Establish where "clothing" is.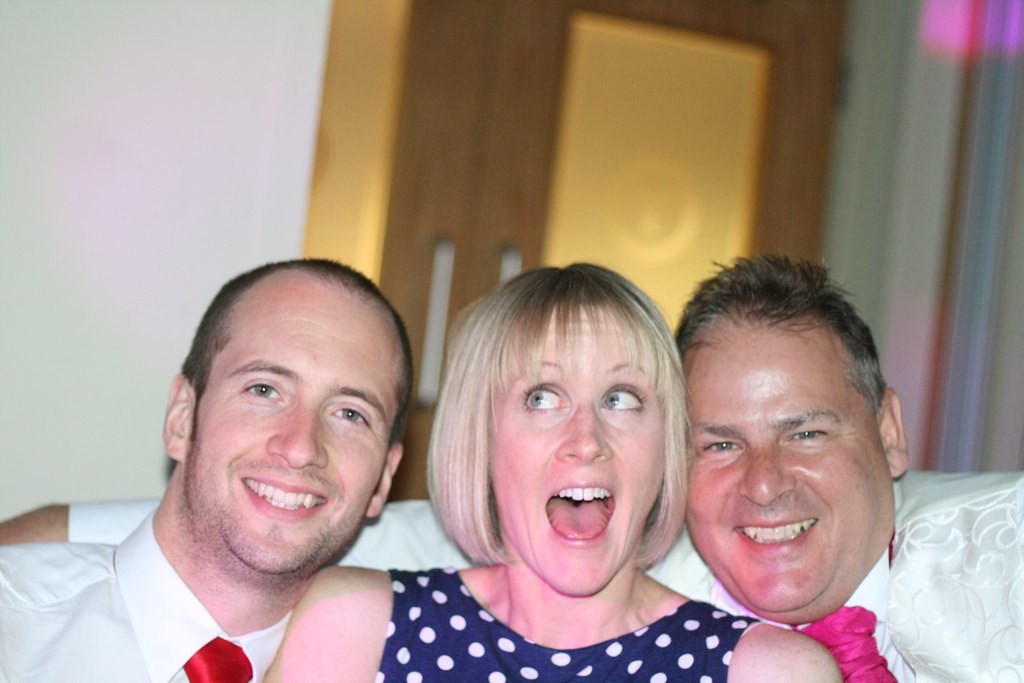
Established at 0 503 295 682.
